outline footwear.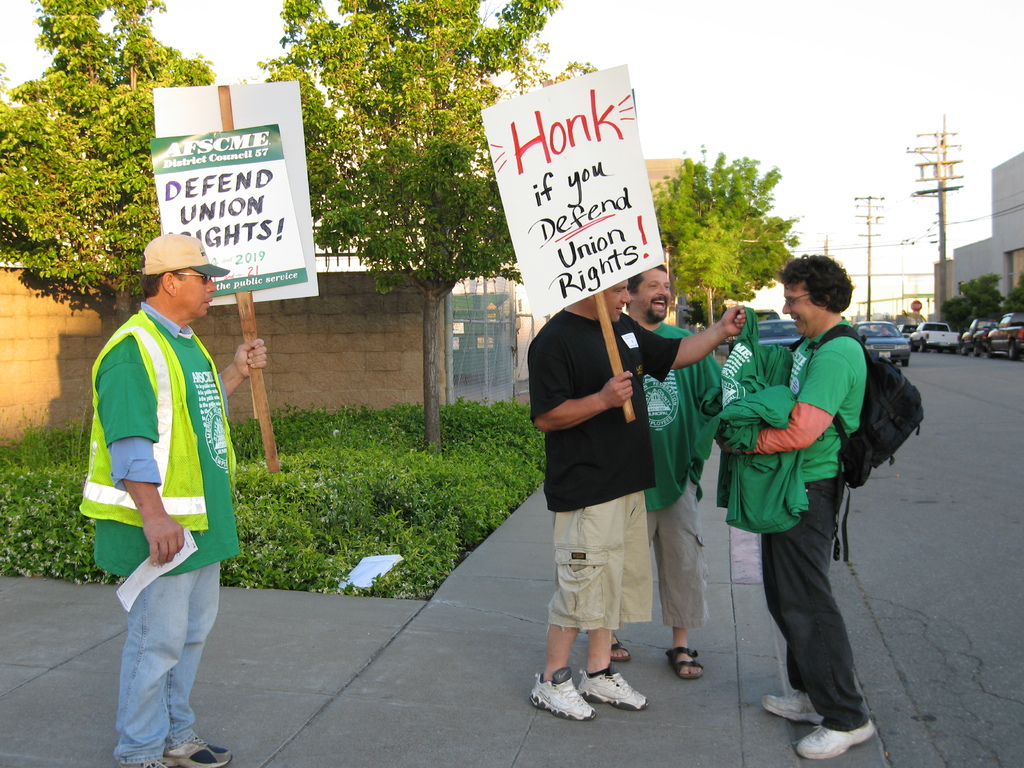
Outline: (x1=123, y1=757, x2=163, y2=766).
